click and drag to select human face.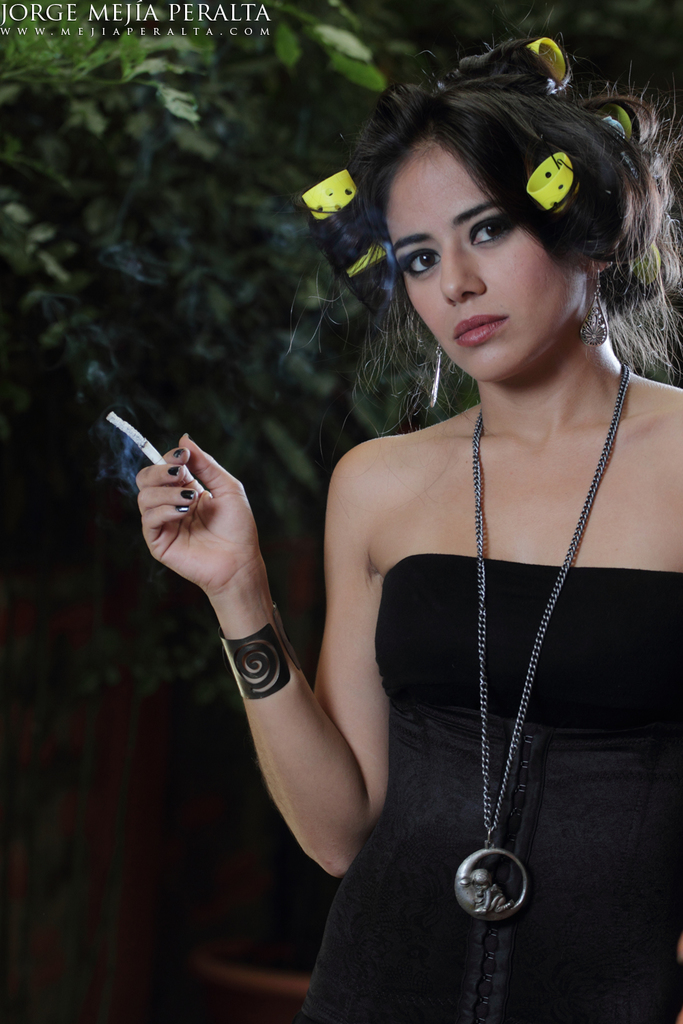
Selection: Rect(385, 134, 579, 386).
